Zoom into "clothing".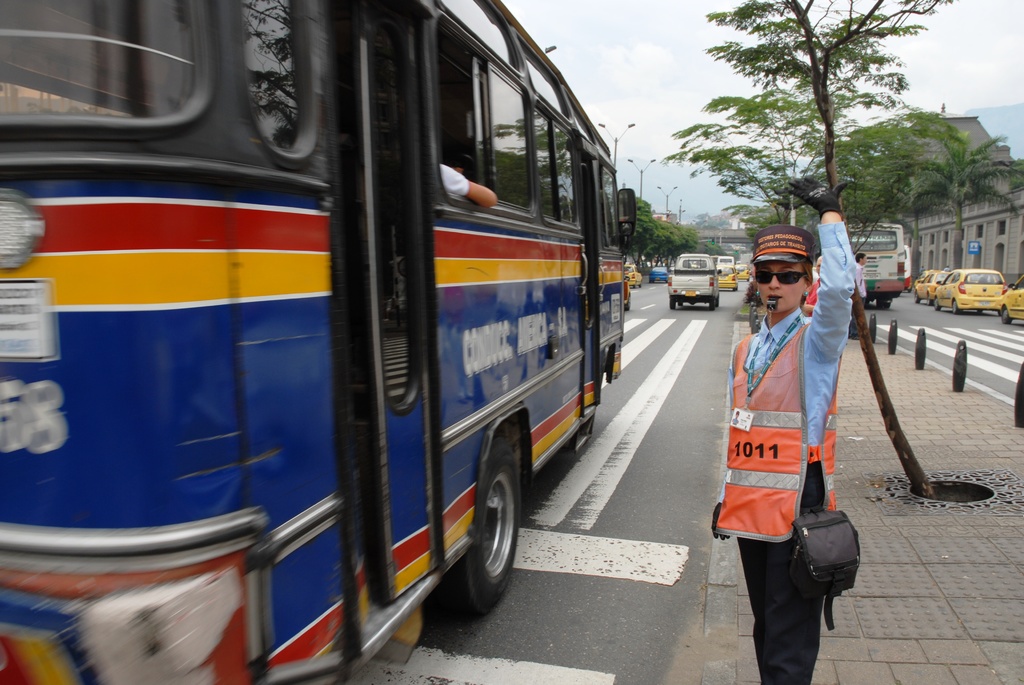
Zoom target: region(803, 281, 819, 313).
